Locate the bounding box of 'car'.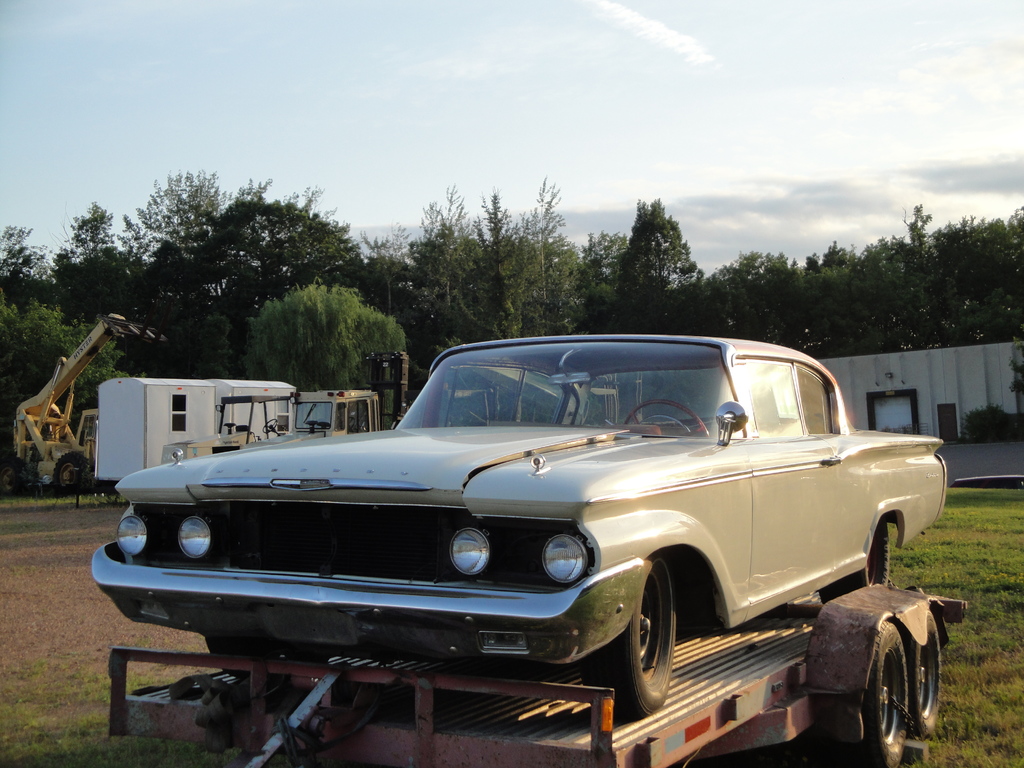
Bounding box: bbox(86, 338, 947, 720).
